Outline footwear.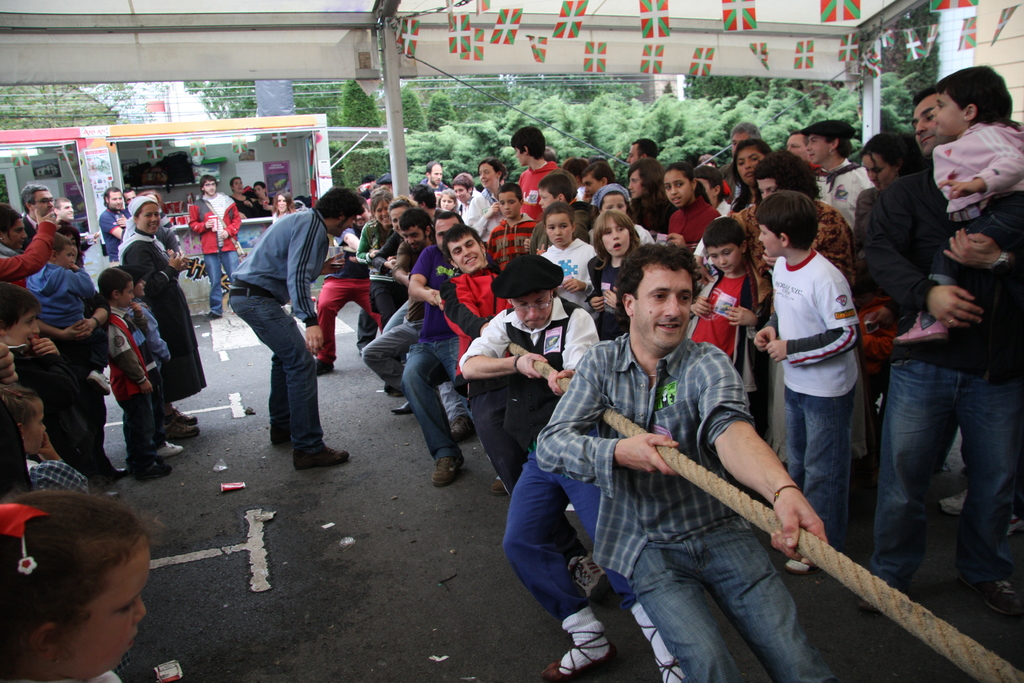
Outline: (318, 356, 335, 378).
